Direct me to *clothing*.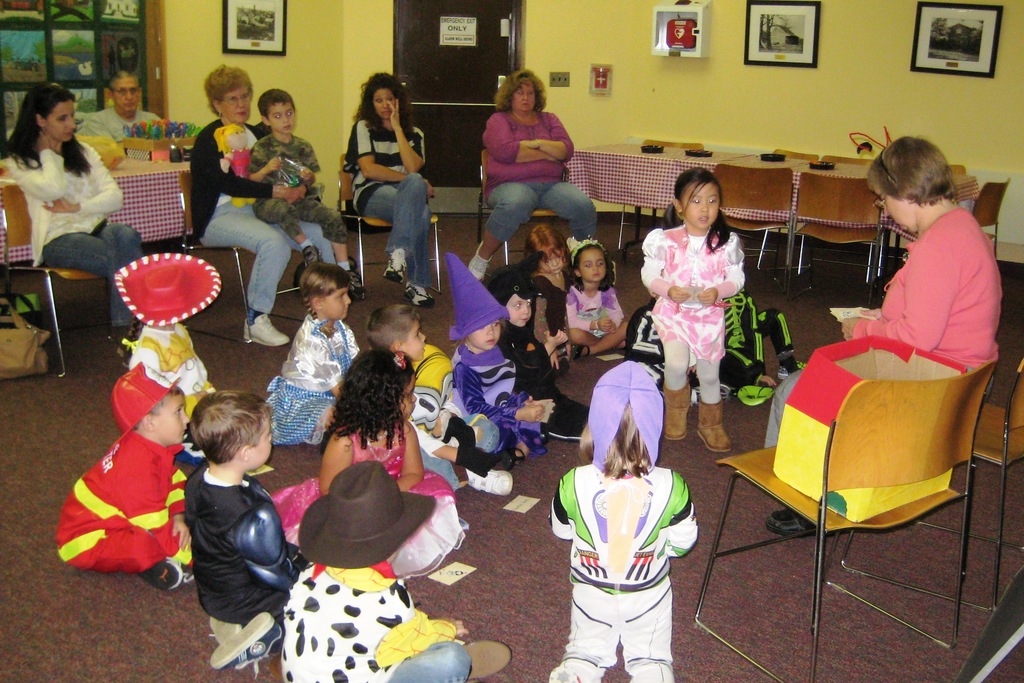
Direction: 130,320,221,462.
